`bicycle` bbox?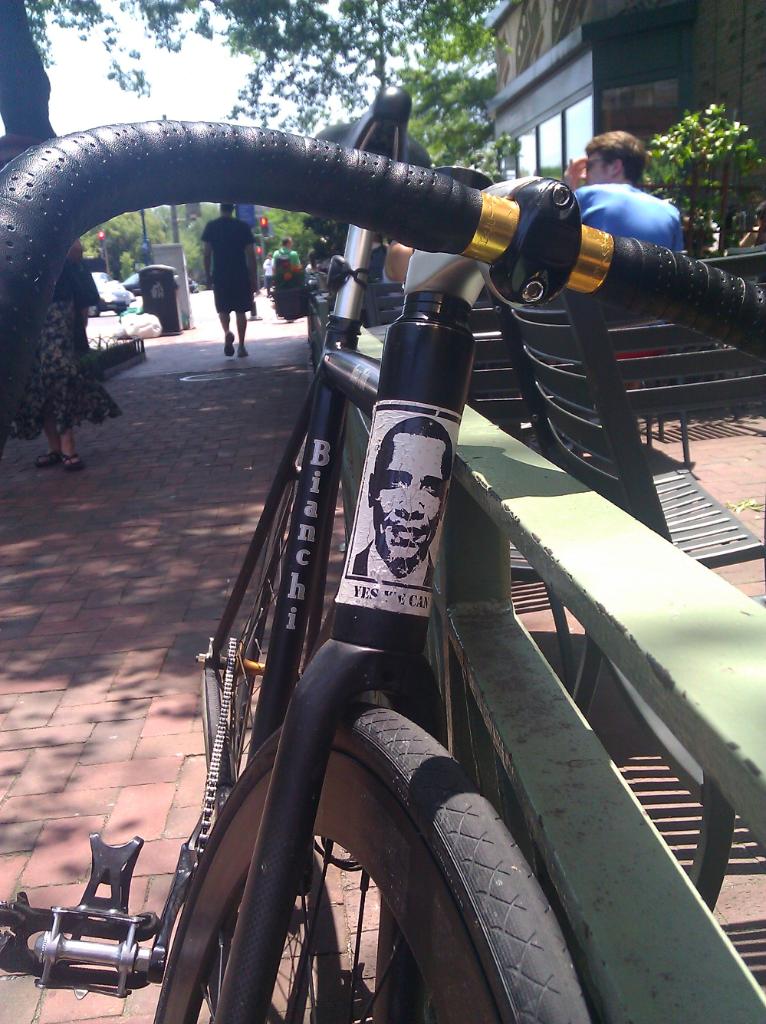
24/139/714/1006
